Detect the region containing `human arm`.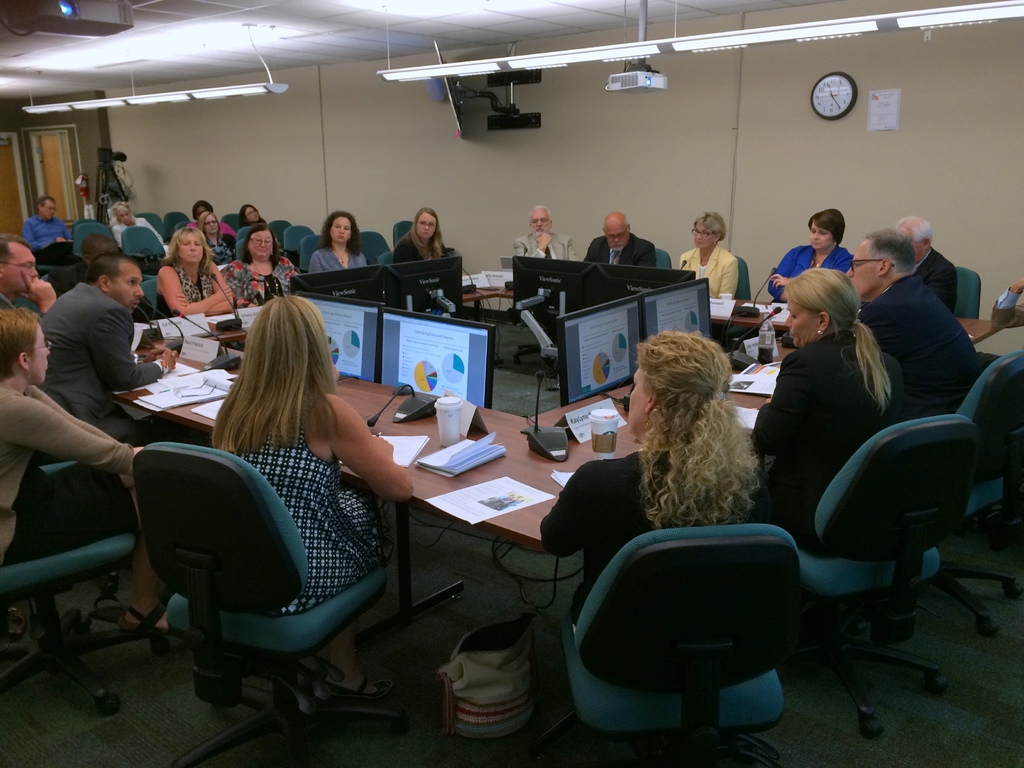
rect(511, 232, 554, 261).
